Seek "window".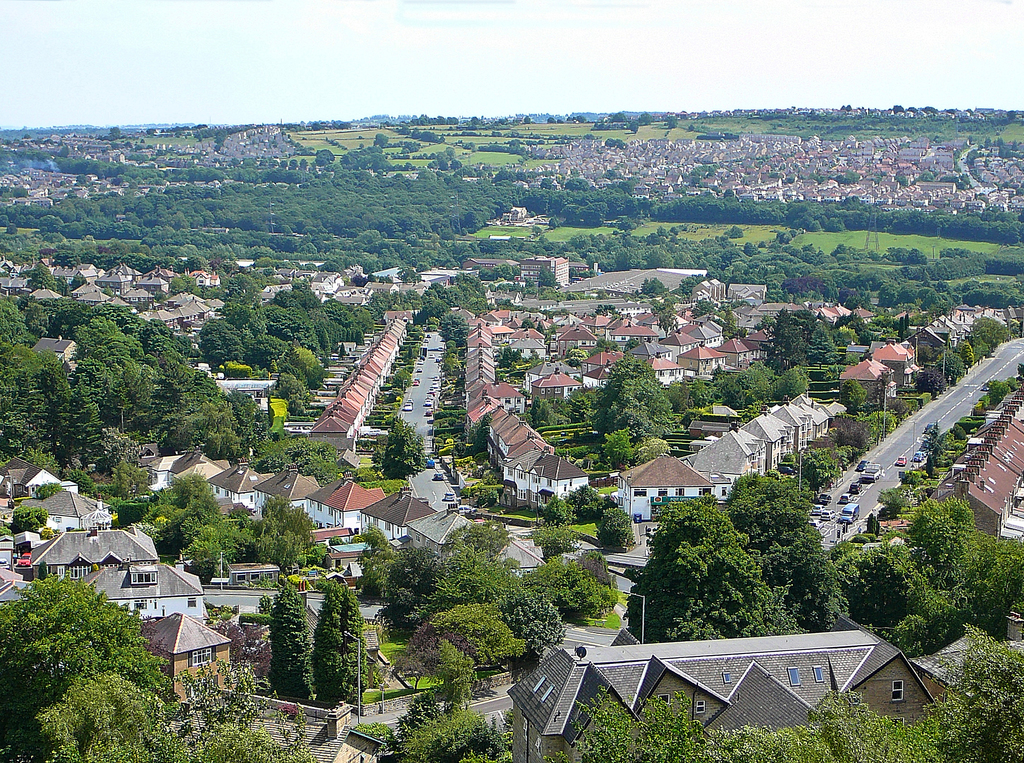
rect(329, 506, 334, 517).
